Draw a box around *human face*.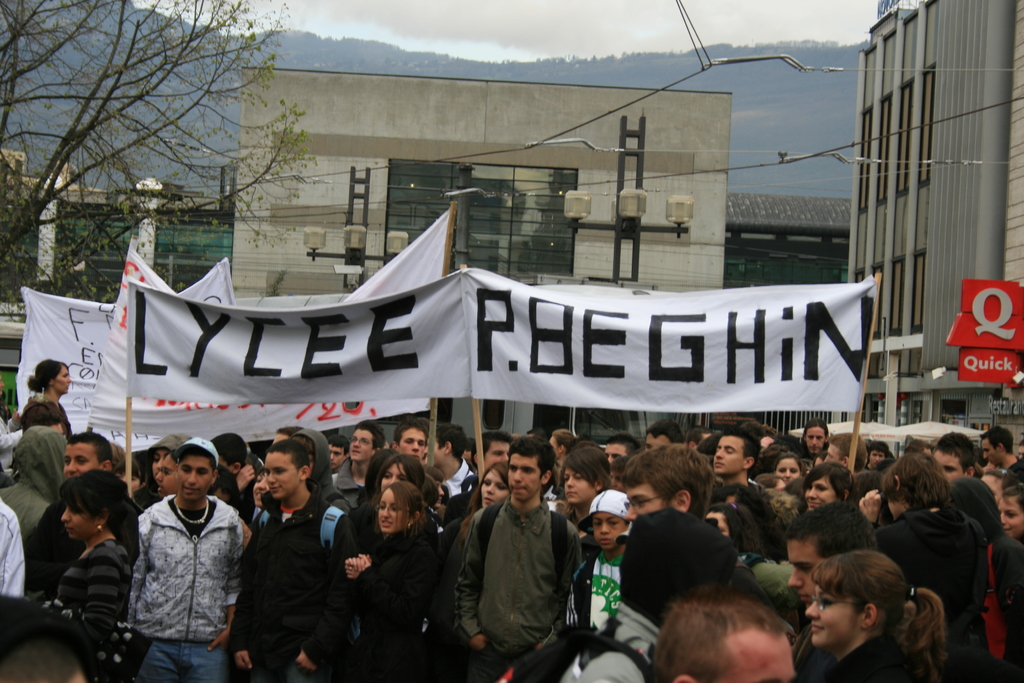
bbox(113, 472, 139, 492).
